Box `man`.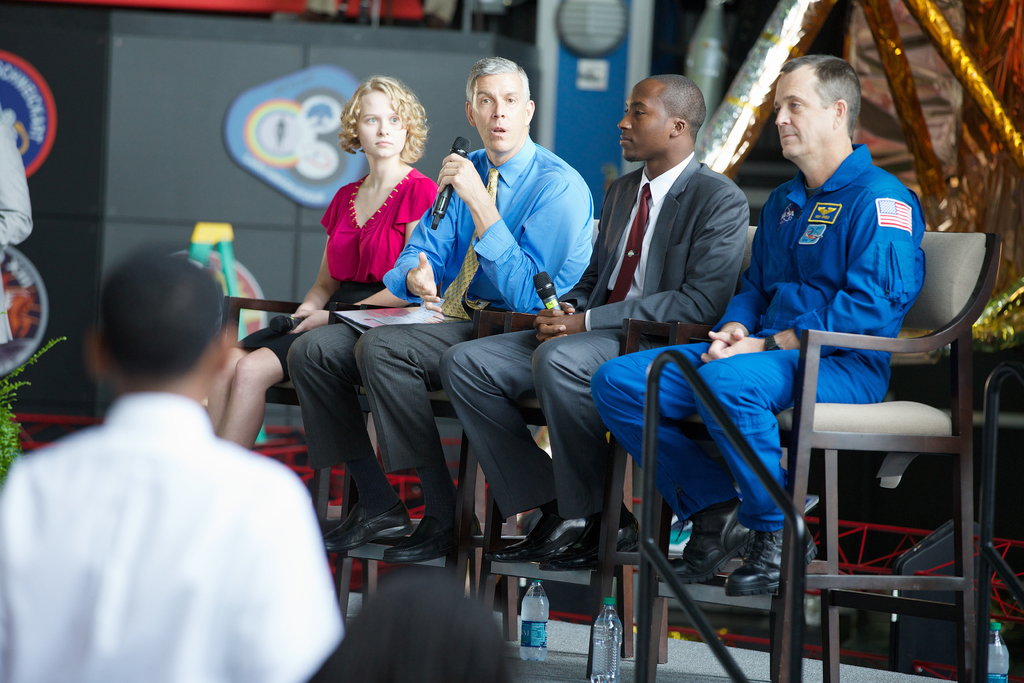
left=13, top=224, right=347, bottom=664.
